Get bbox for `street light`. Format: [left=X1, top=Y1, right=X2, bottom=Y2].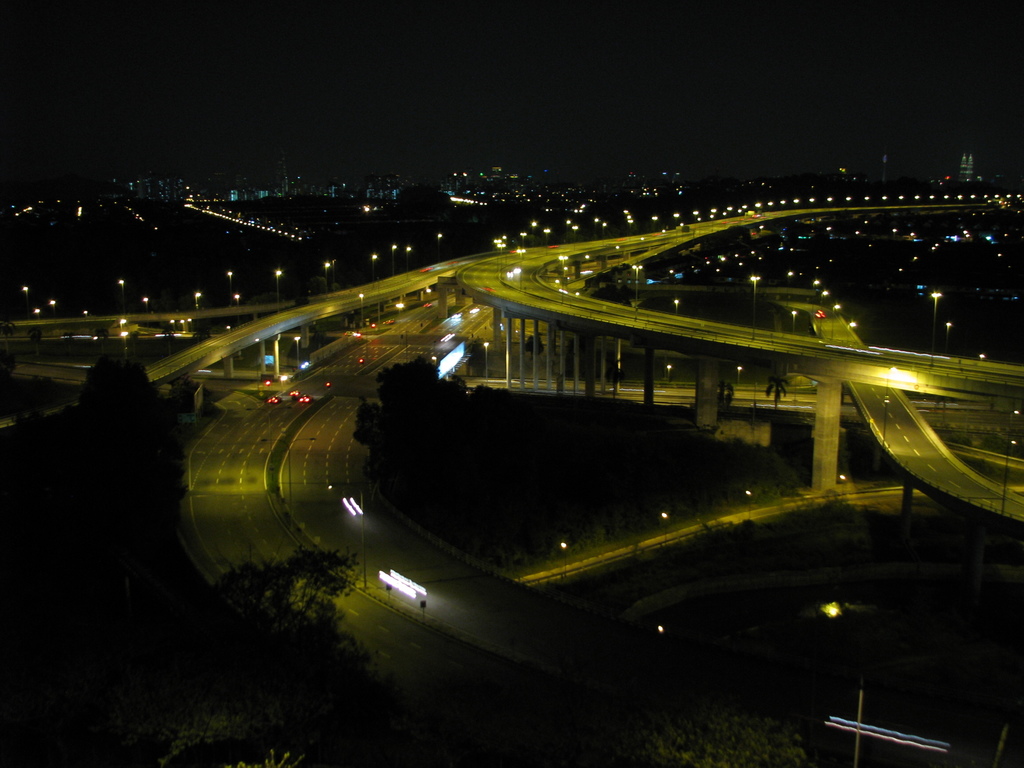
[left=845, top=193, right=851, bottom=202].
